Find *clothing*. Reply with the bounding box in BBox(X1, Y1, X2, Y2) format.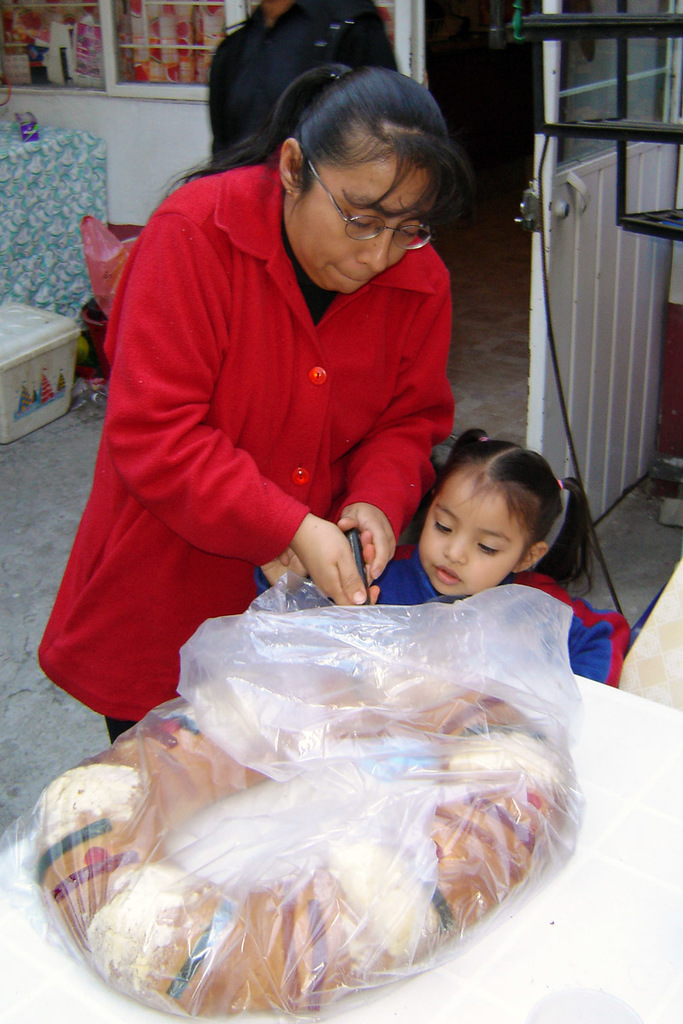
BBox(254, 542, 634, 689).
